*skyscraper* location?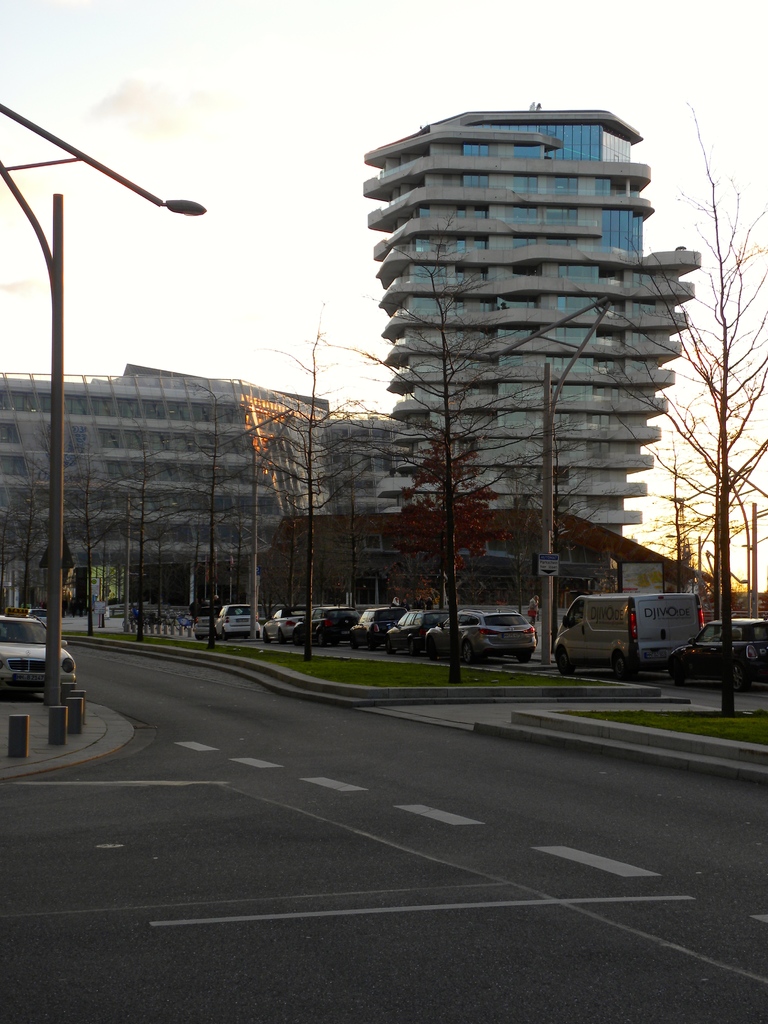
[left=364, top=101, right=707, bottom=535]
